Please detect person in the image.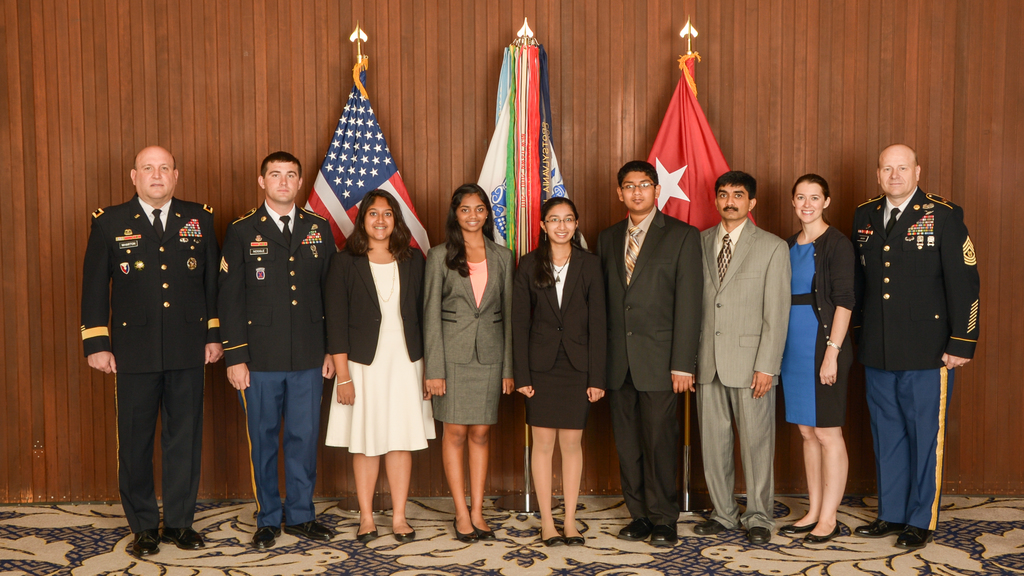
772, 178, 856, 554.
